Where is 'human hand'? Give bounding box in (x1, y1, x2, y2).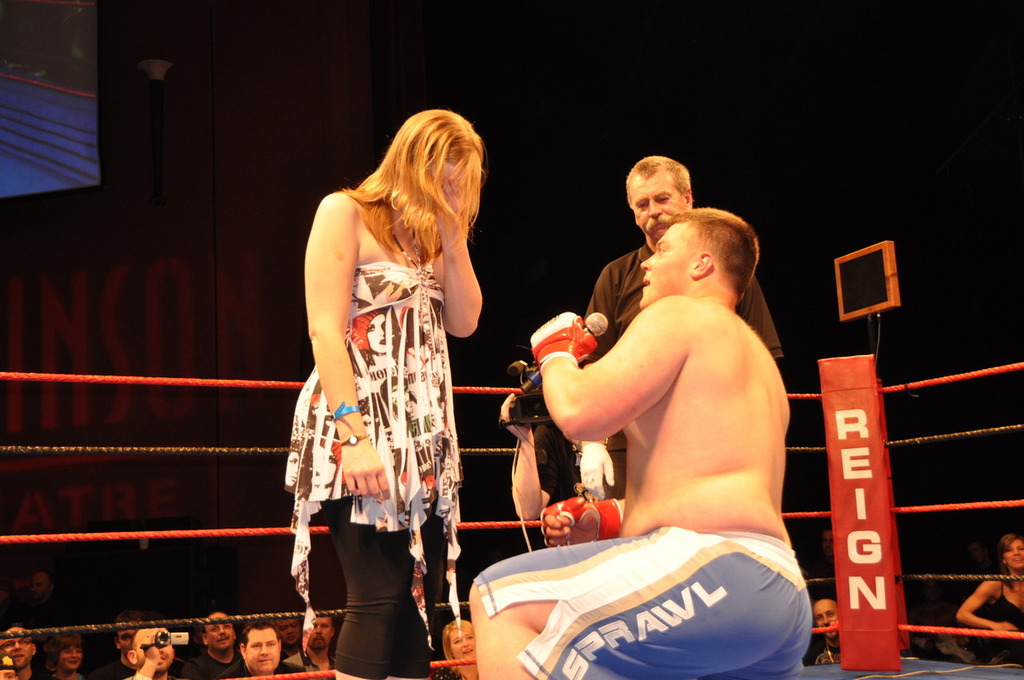
(342, 441, 393, 498).
